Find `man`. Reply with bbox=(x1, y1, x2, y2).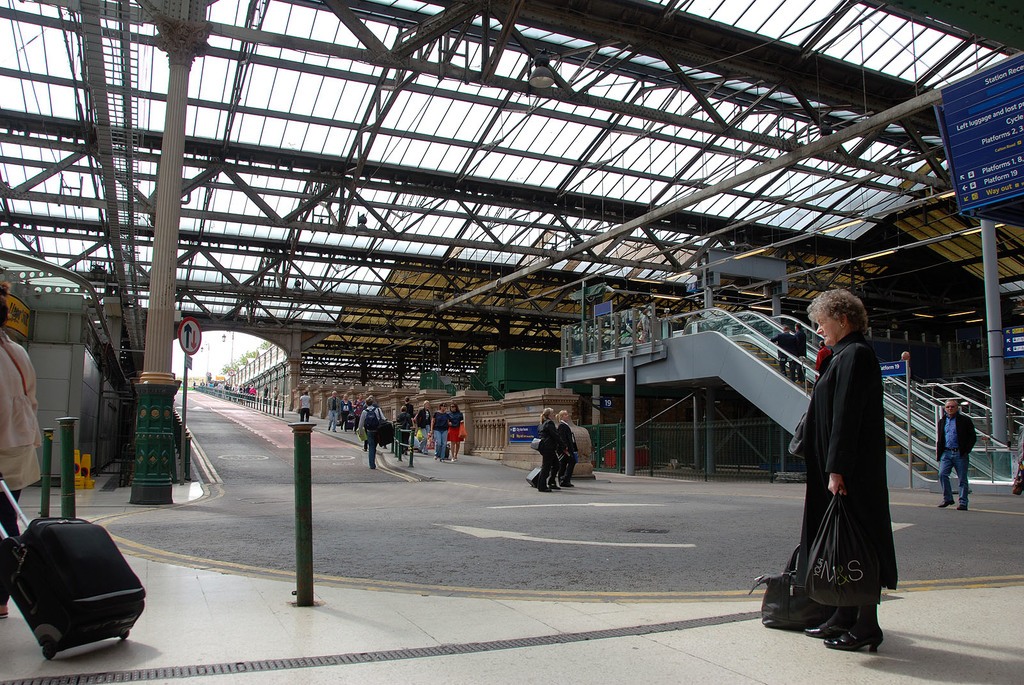
bbox=(356, 395, 383, 466).
